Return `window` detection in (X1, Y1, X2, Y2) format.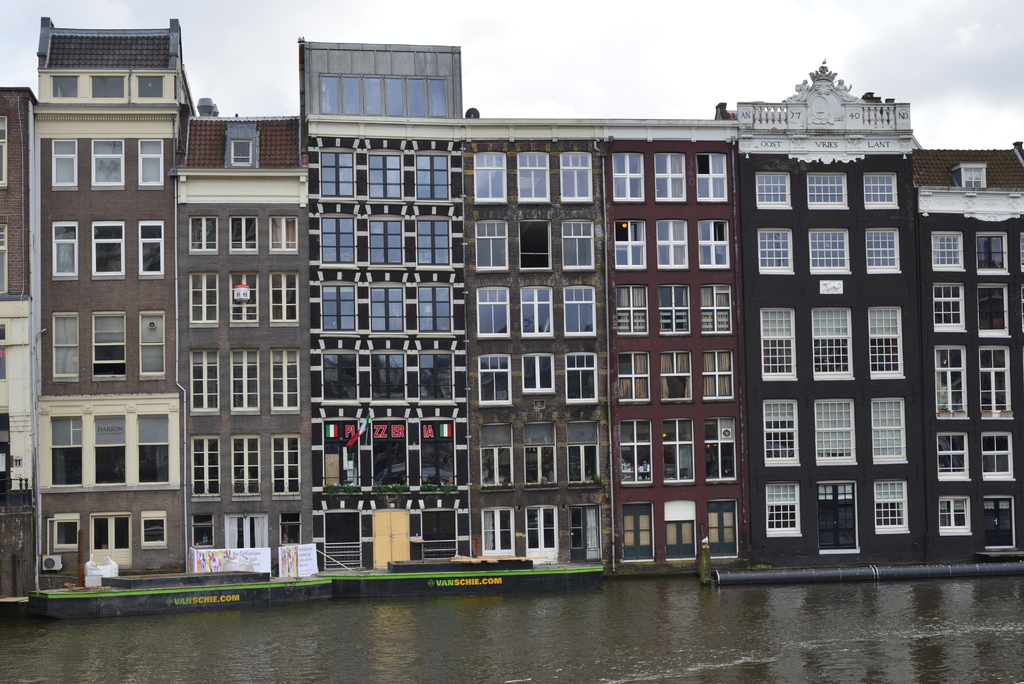
(620, 419, 665, 486).
